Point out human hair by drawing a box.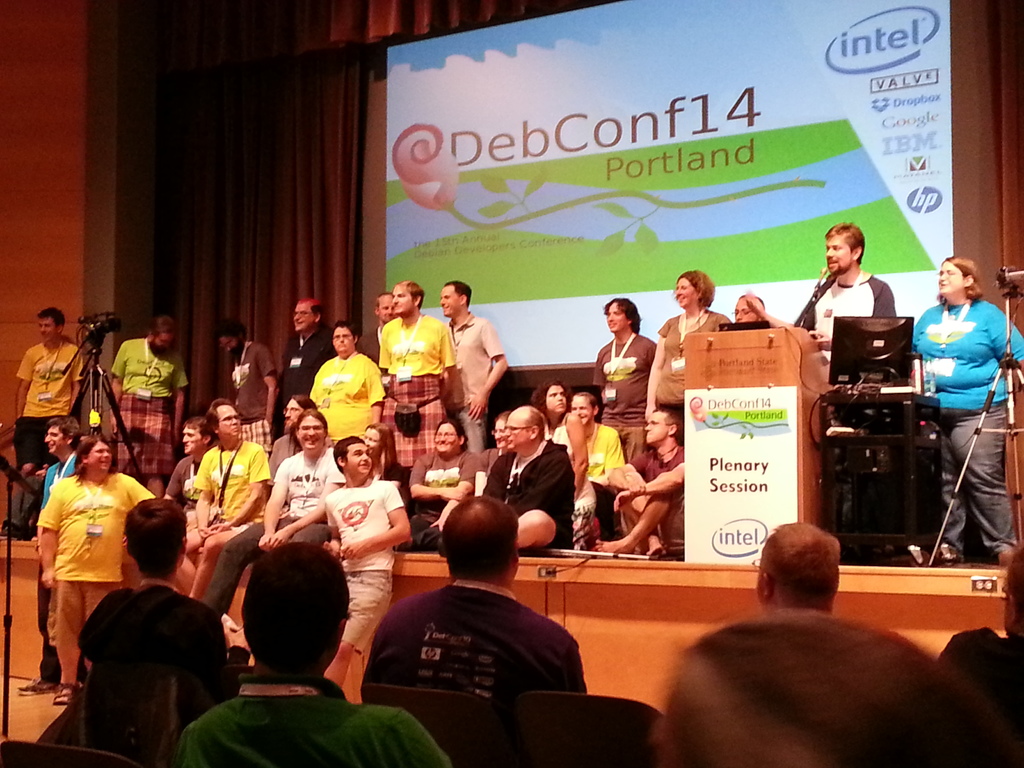
Rect(67, 437, 113, 487).
